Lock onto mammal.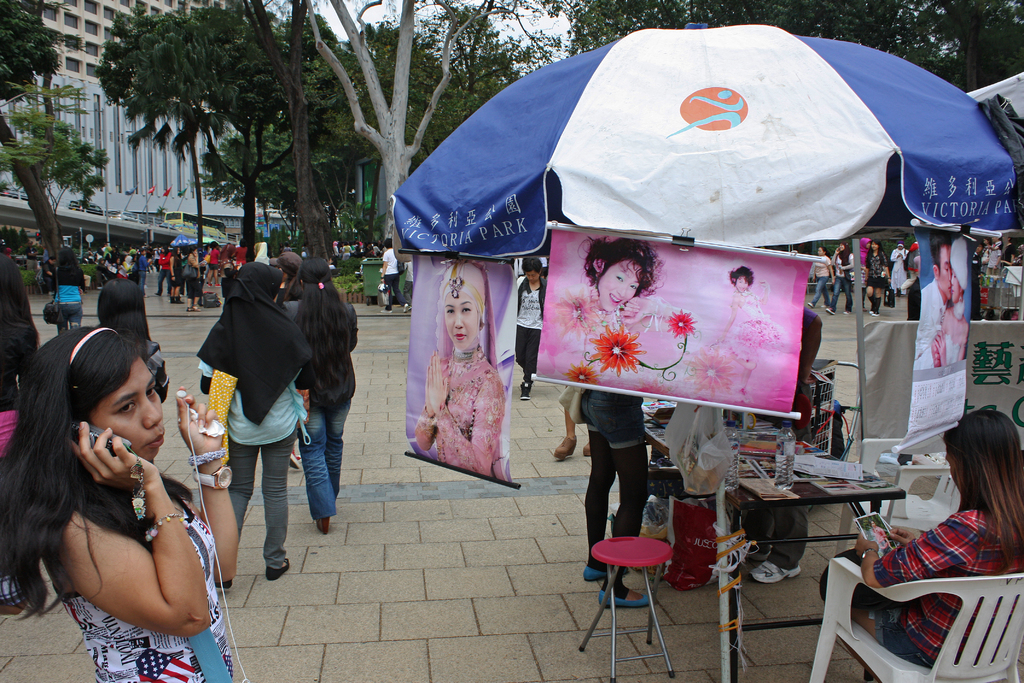
Locked: bbox=(716, 265, 789, 398).
